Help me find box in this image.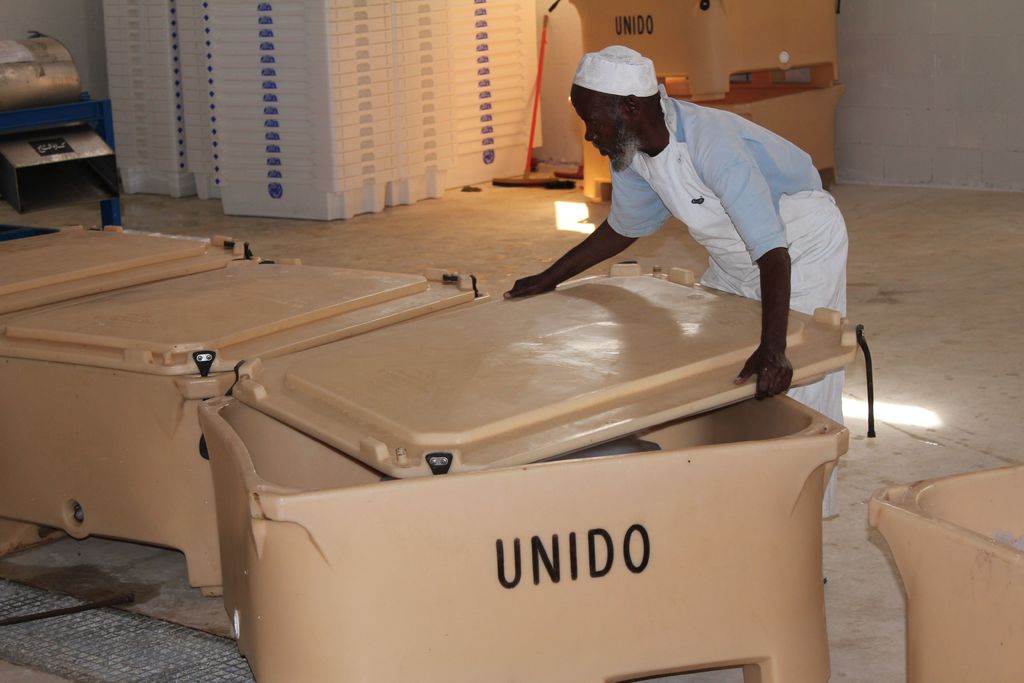
Found it: {"left": 191, "top": 254, "right": 855, "bottom": 682}.
